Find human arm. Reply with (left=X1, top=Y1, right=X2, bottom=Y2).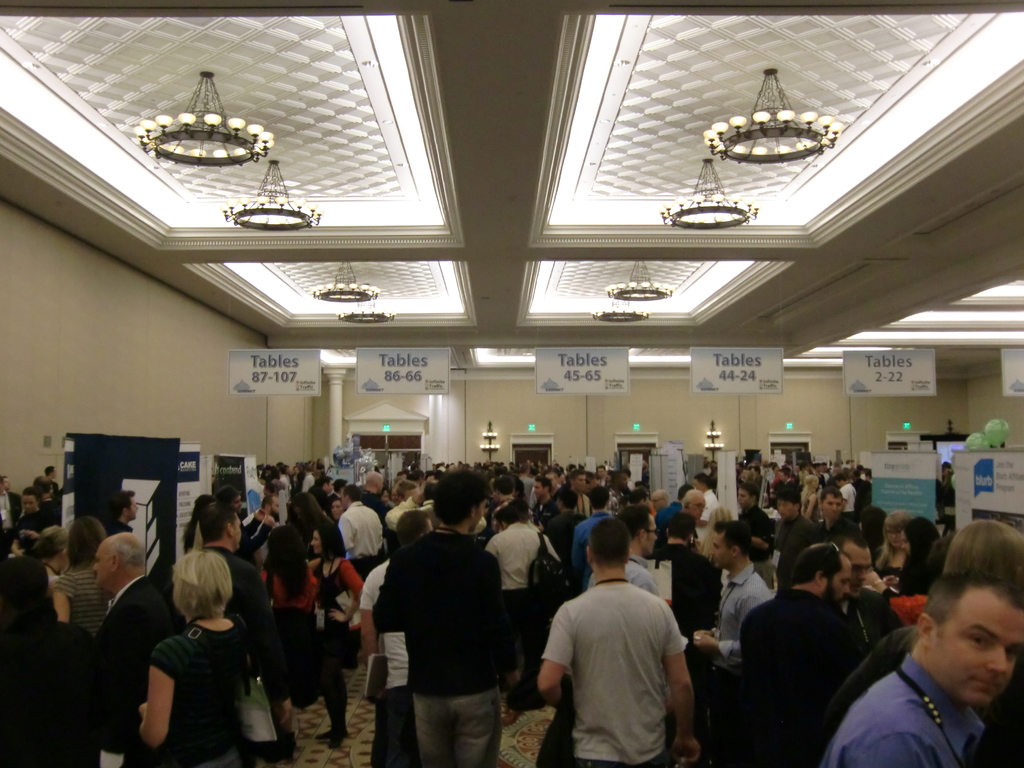
(left=376, top=515, right=384, bottom=550).
